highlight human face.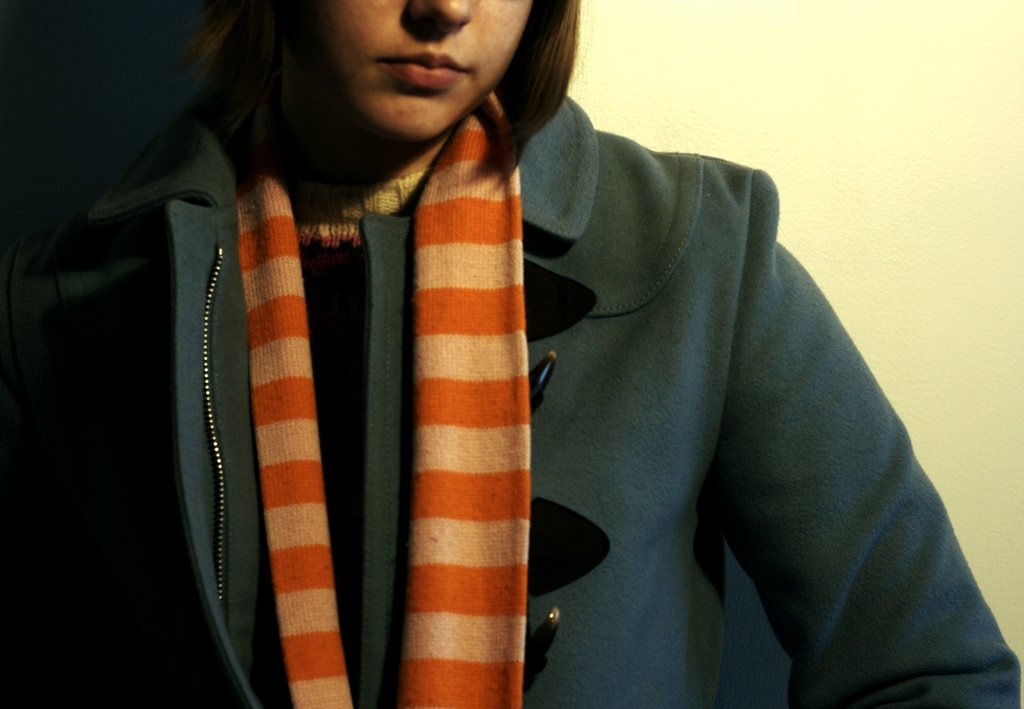
Highlighted region: l=320, t=1, r=531, b=146.
